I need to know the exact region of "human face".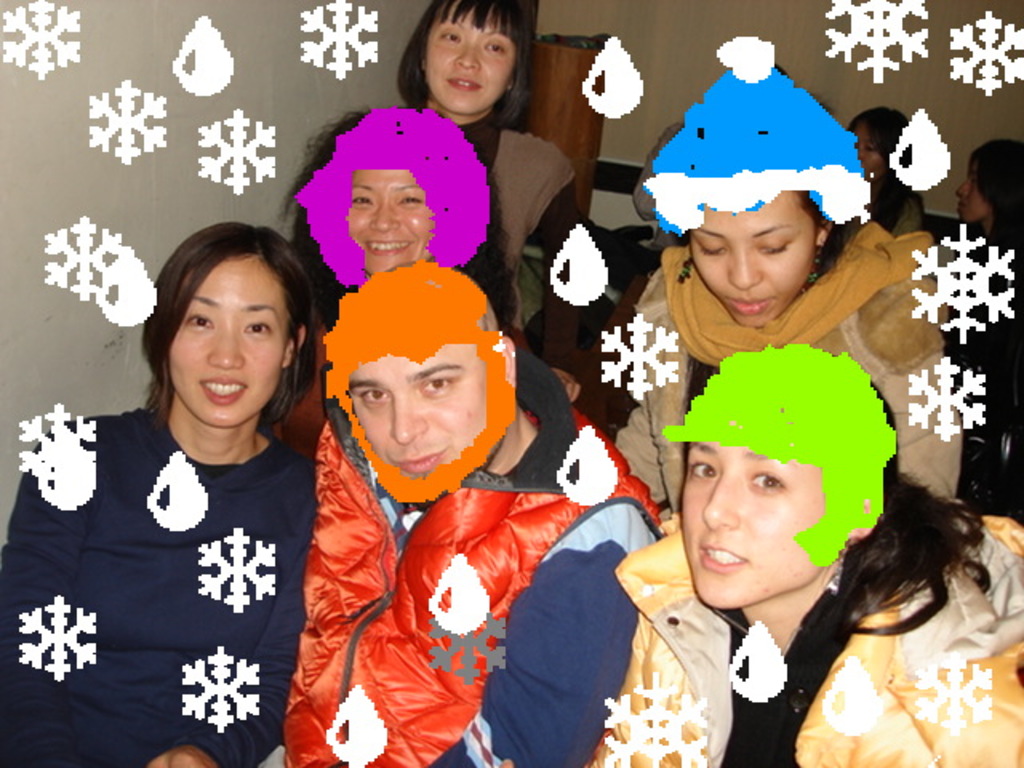
Region: 163:254:280:434.
